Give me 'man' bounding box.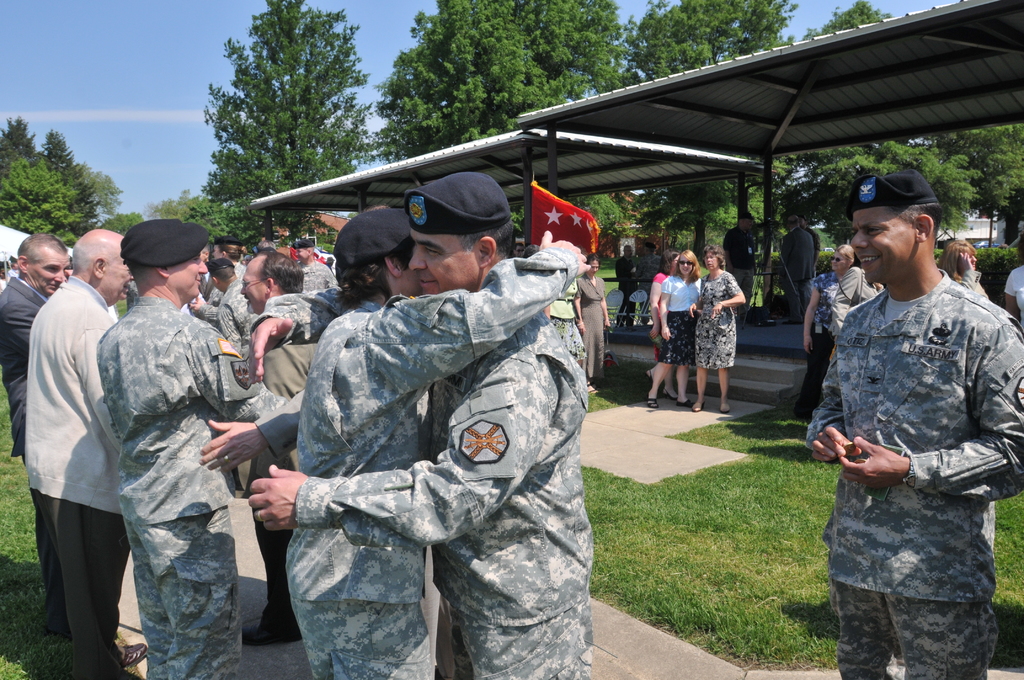
region(92, 214, 290, 679).
